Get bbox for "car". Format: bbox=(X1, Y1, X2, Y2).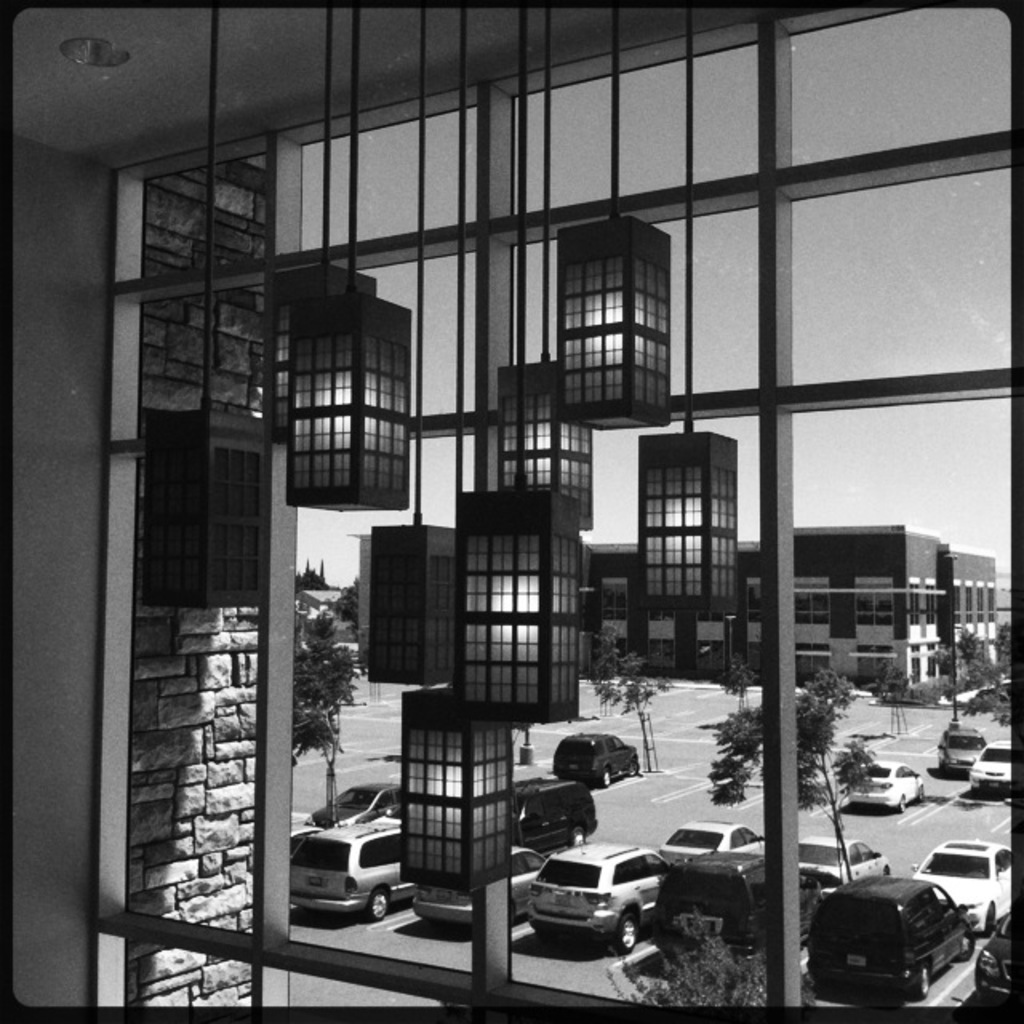
bbox=(848, 758, 923, 810).
